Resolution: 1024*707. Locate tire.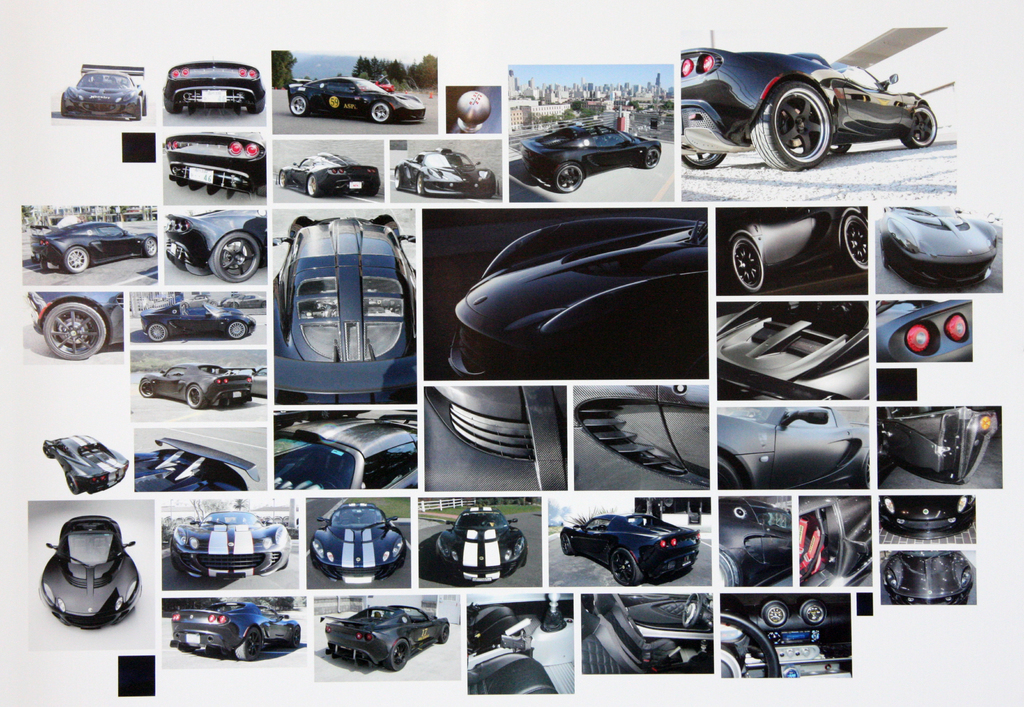
detection(901, 101, 938, 149).
